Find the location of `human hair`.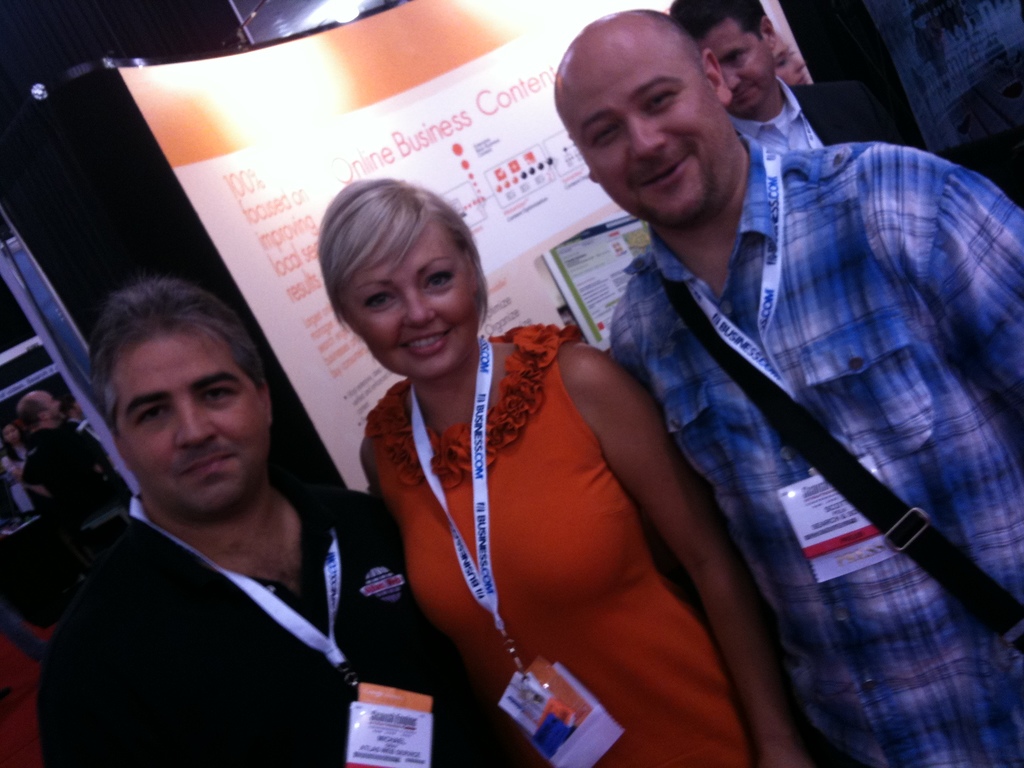
Location: 318,173,486,324.
